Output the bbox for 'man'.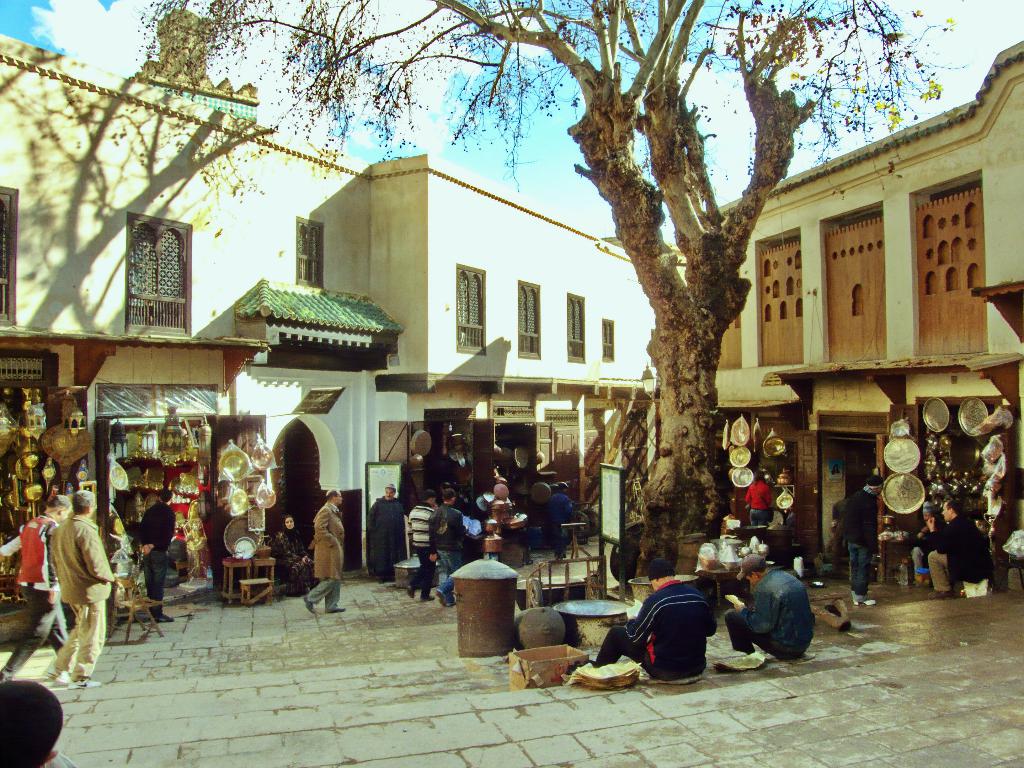
region(367, 483, 409, 577).
